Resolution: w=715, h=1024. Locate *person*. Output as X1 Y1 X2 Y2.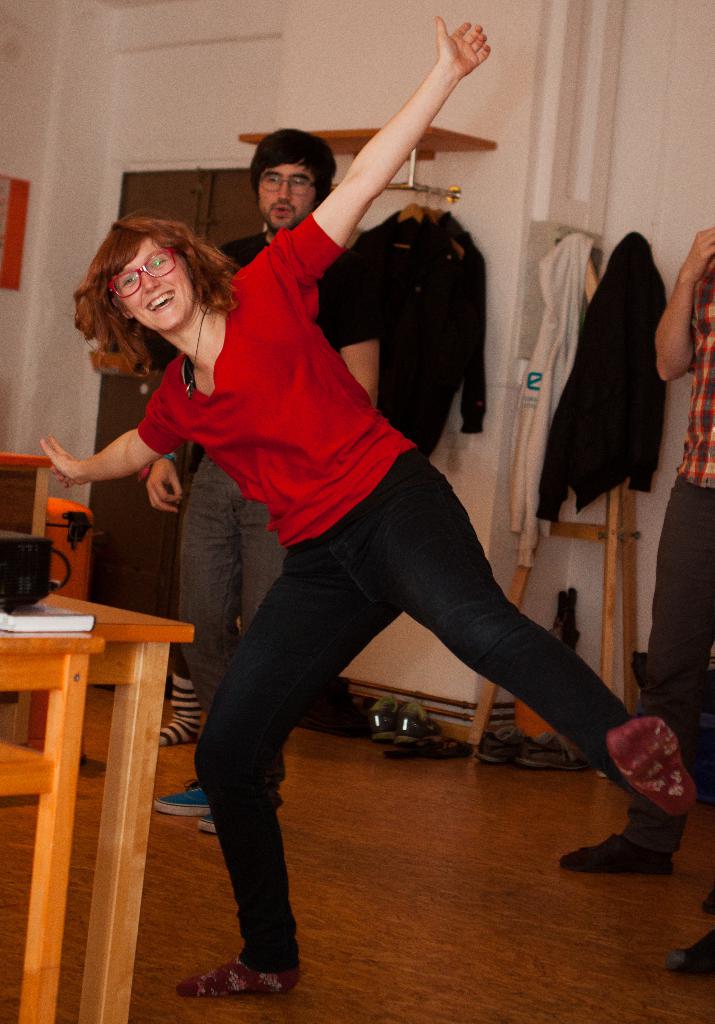
36 4 686 994.
